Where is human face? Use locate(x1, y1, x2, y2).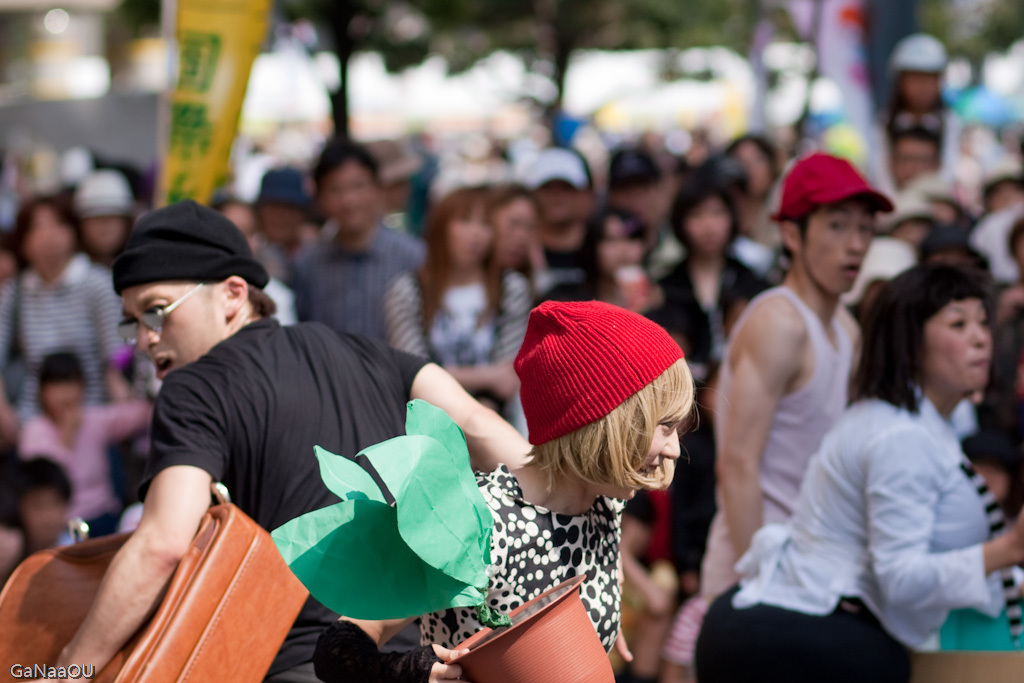
locate(46, 380, 83, 419).
